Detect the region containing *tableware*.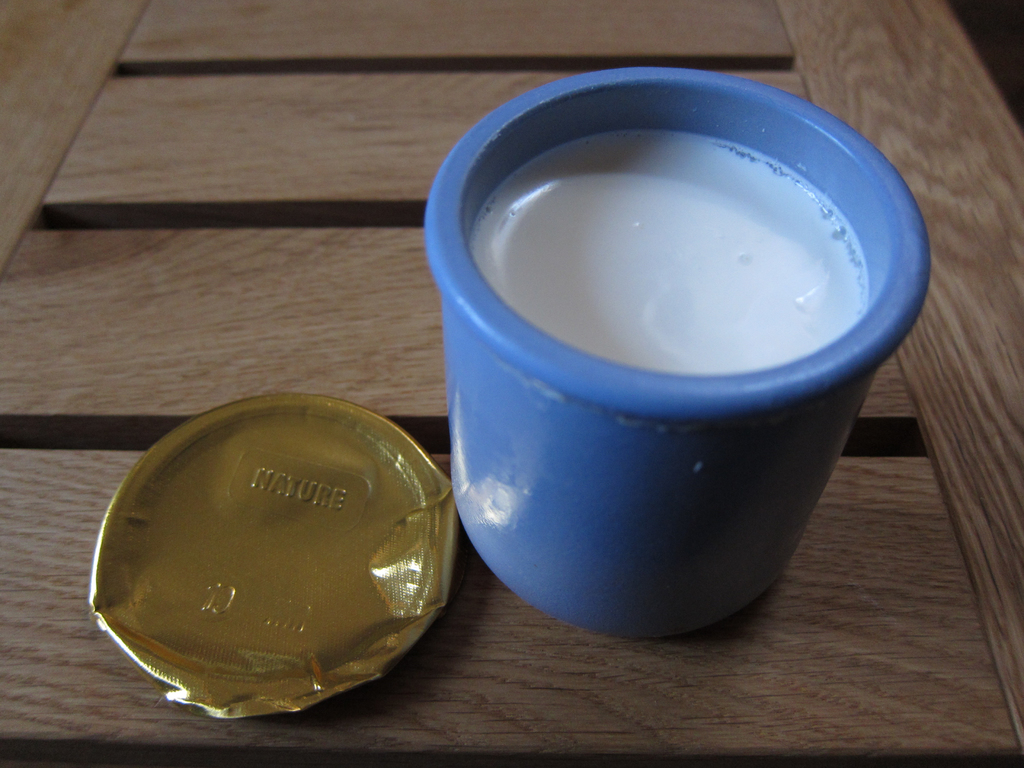
429,63,963,636.
